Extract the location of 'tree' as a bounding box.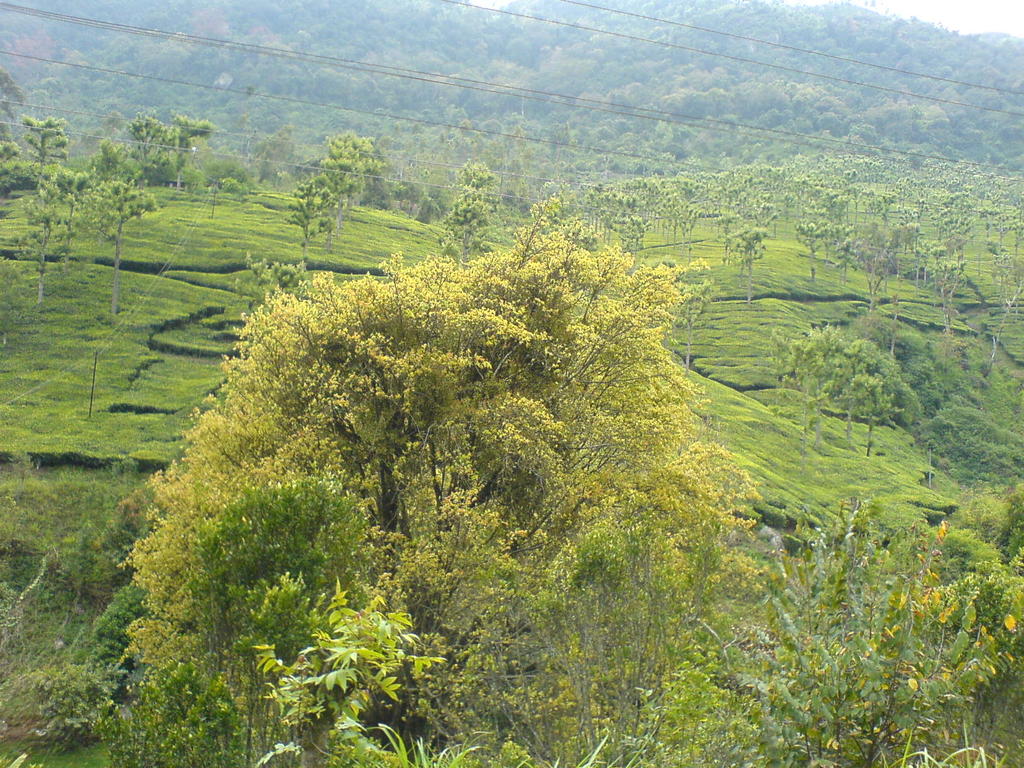
(x1=465, y1=116, x2=499, y2=170).
